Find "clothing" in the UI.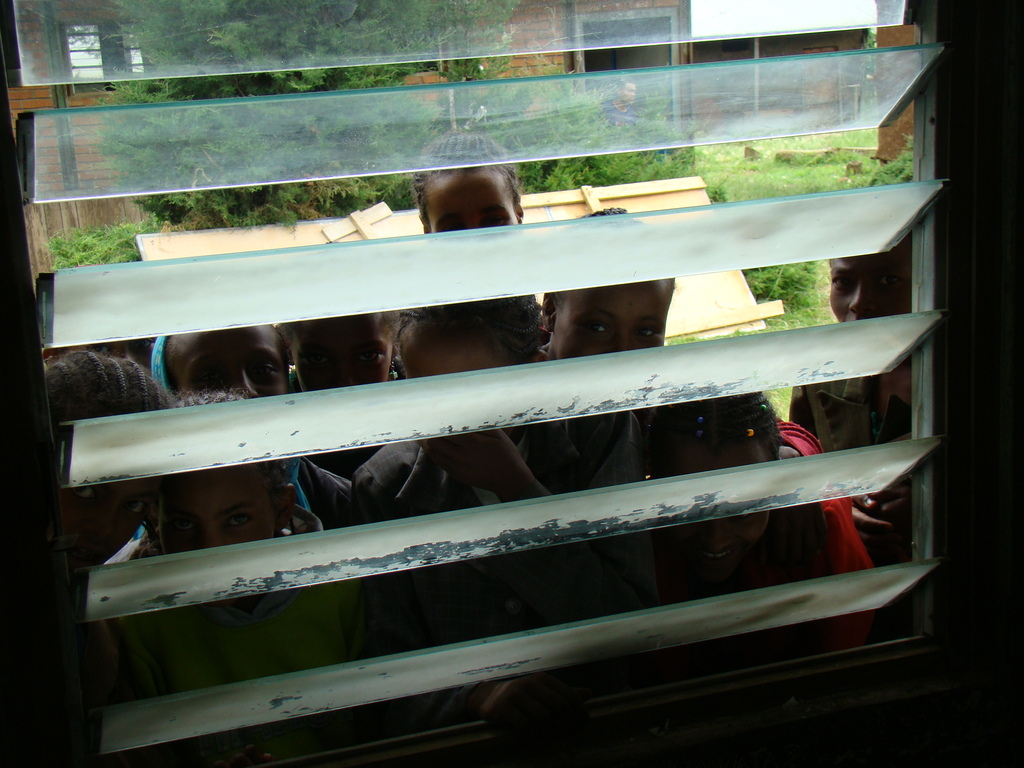
UI element at bbox(660, 424, 874, 632).
